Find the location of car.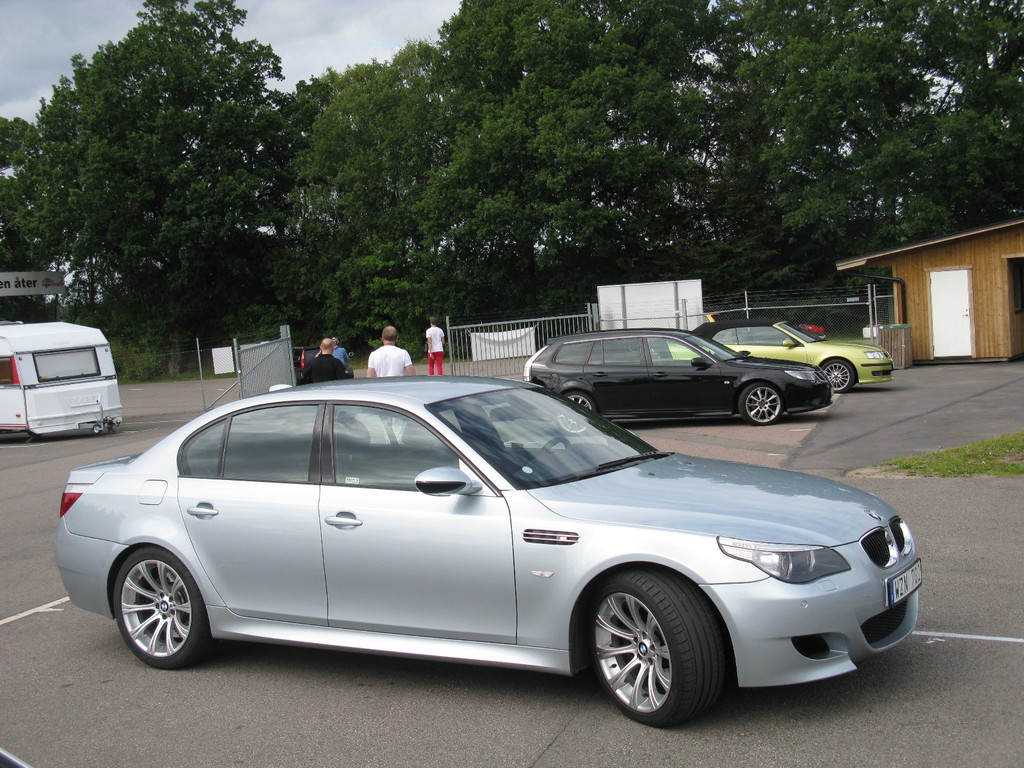
Location: (54,373,927,733).
